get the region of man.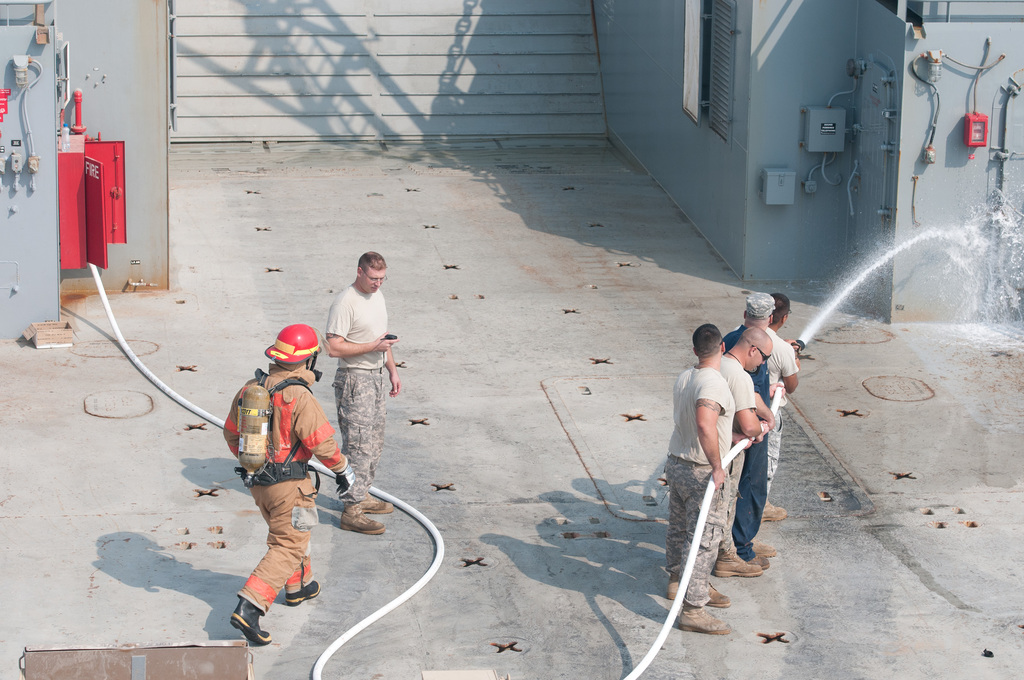
bbox=[224, 323, 354, 644].
